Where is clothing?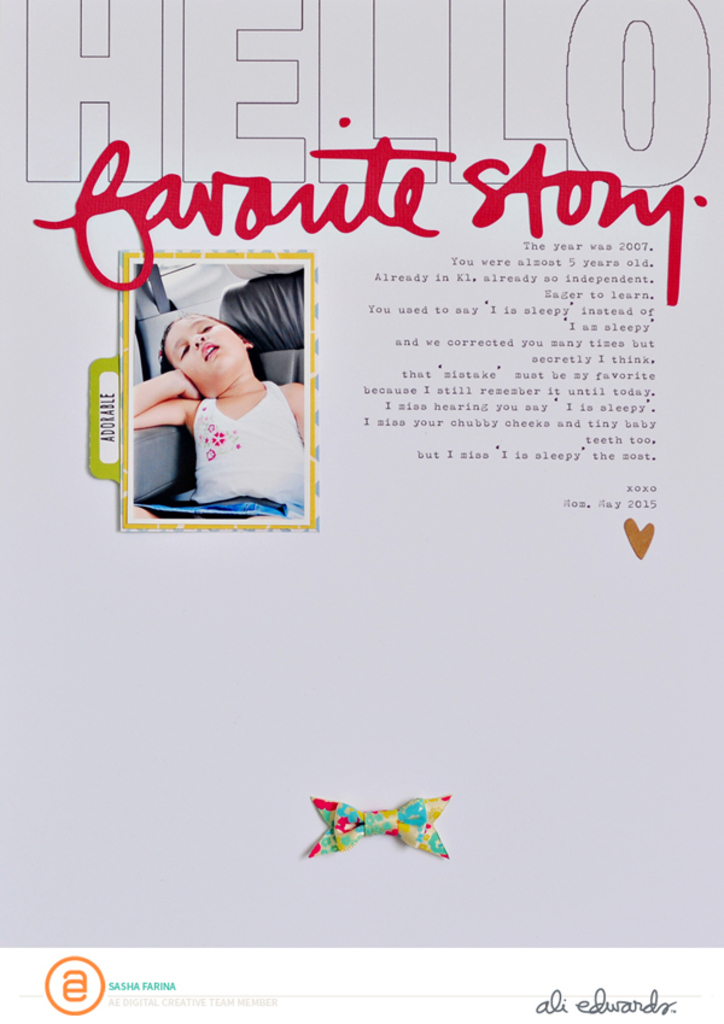
(140, 333, 300, 508).
